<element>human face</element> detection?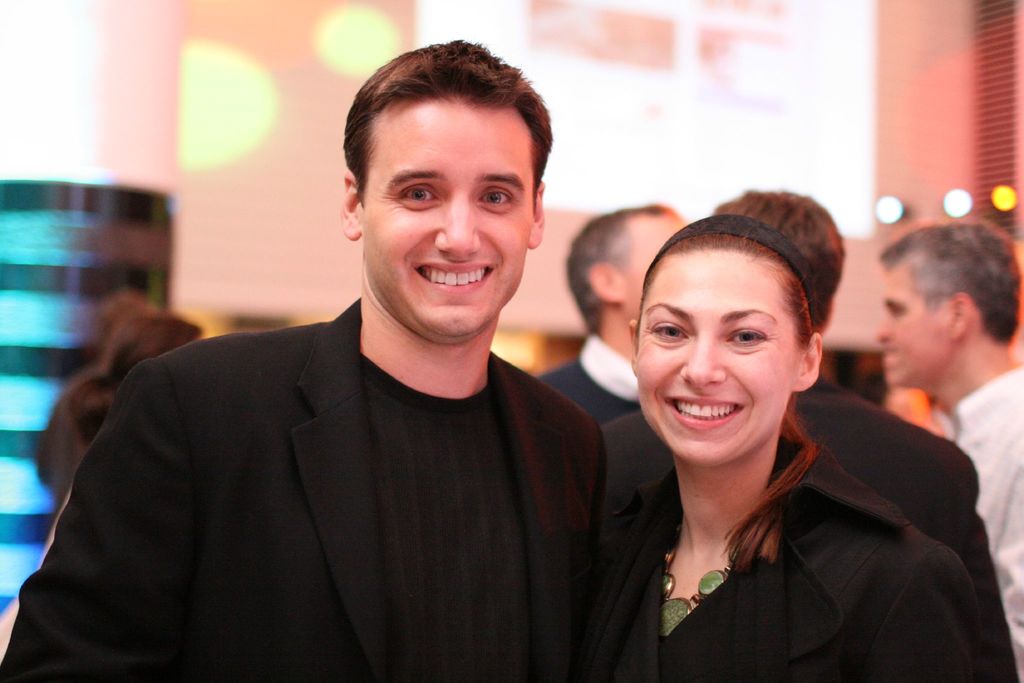
left=362, top=94, right=534, bottom=338
